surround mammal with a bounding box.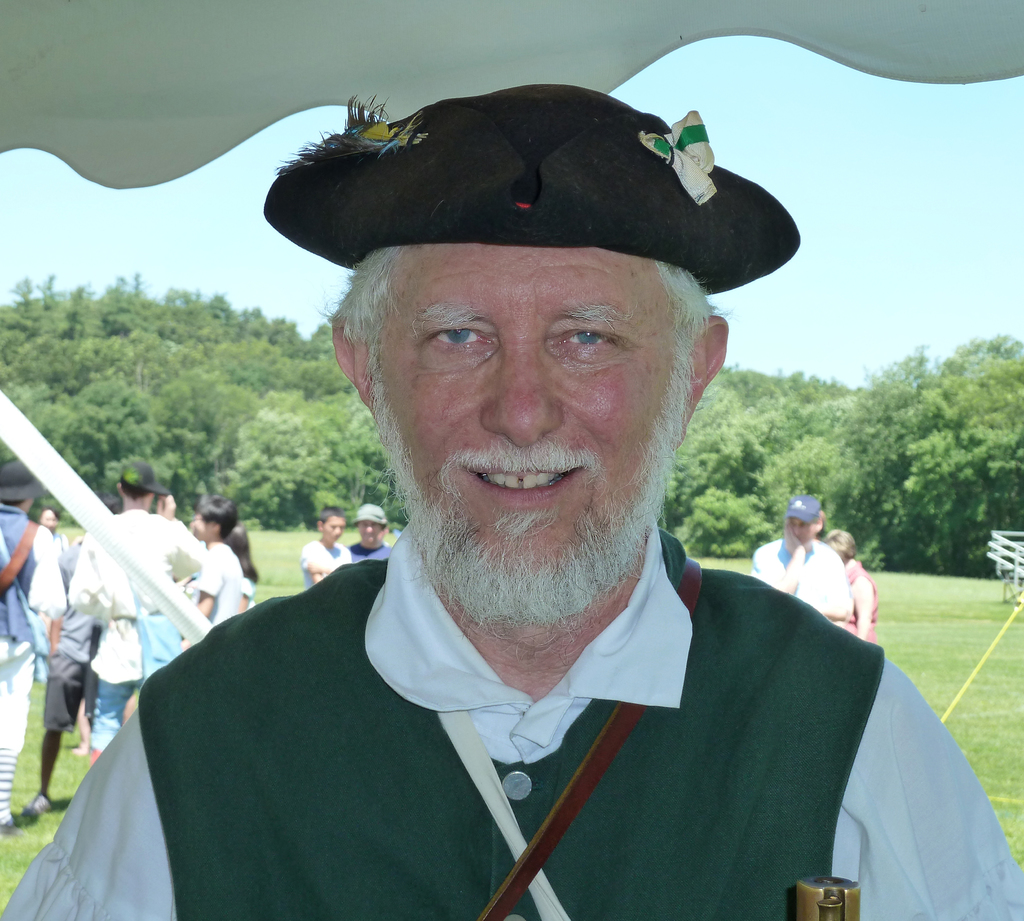
749 488 849 637.
